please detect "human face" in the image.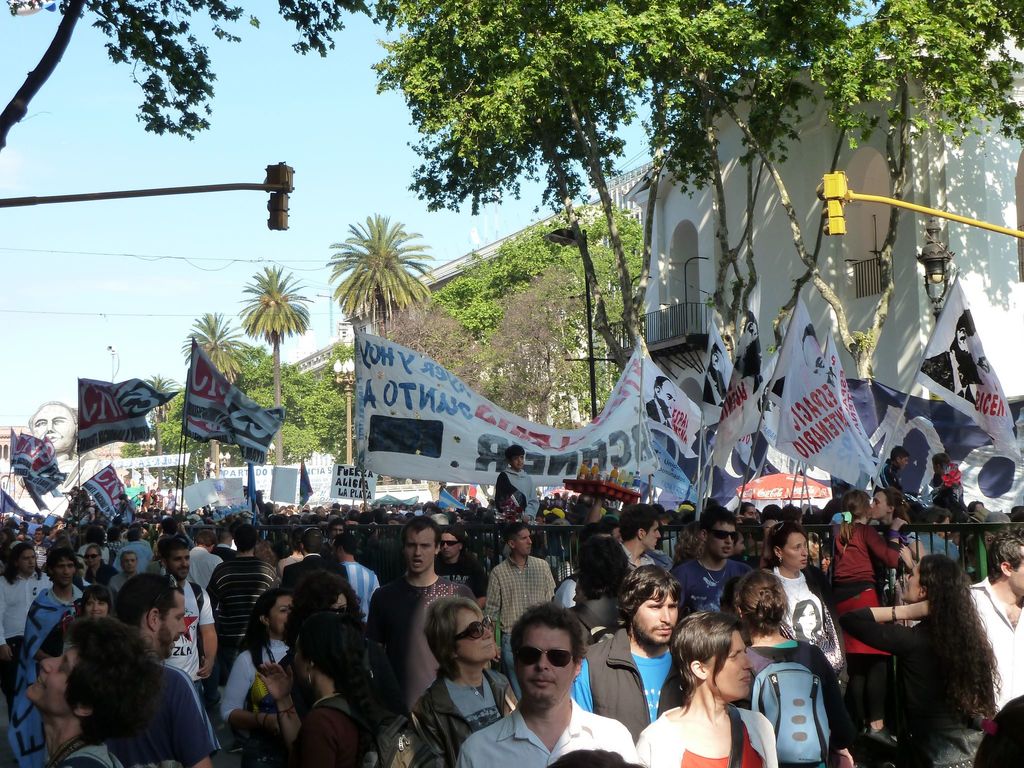
bbox=[712, 631, 753, 699].
